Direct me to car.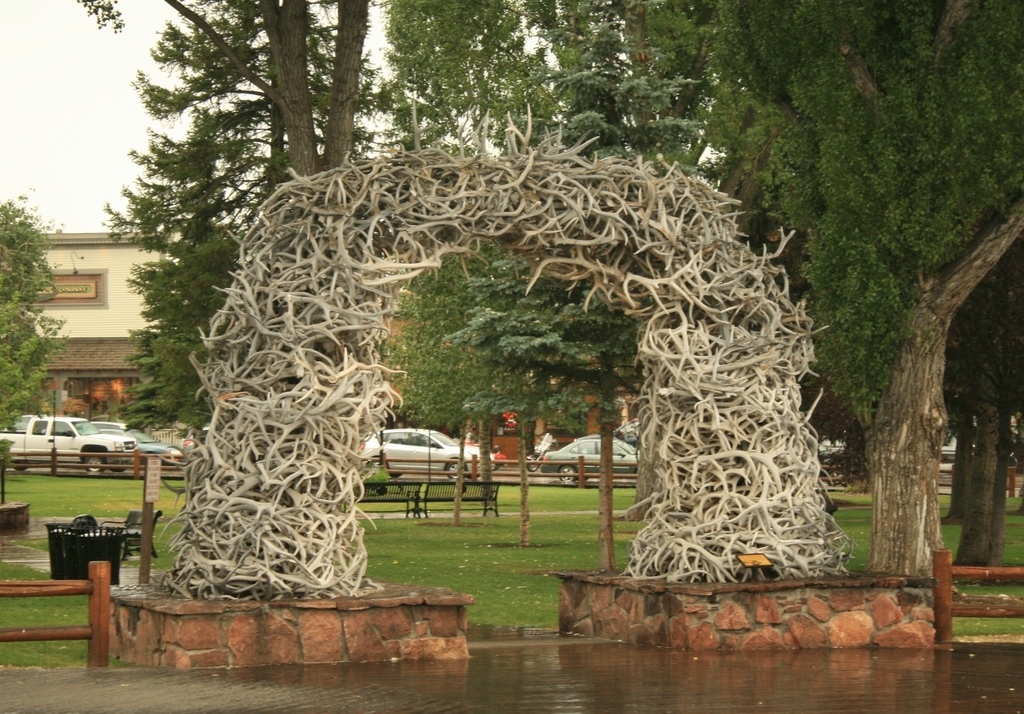
Direction: bbox=(344, 422, 503, 499).
